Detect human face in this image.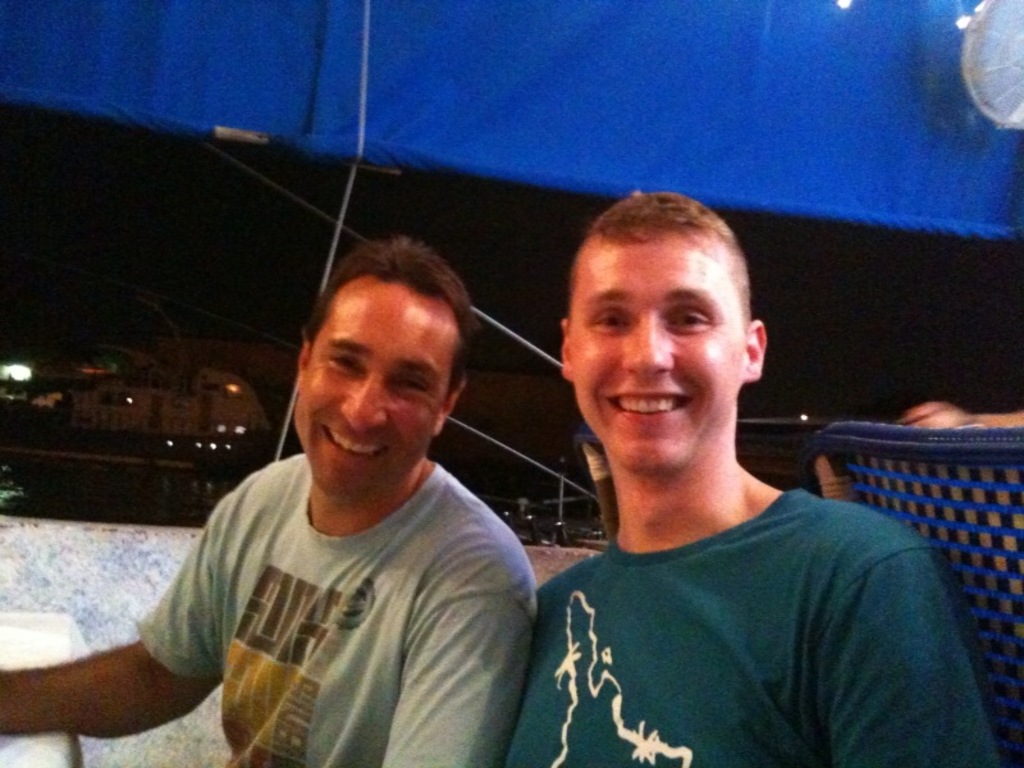
Detection: pyautogui.locateOnScreen(292, 282, 463, 497).
